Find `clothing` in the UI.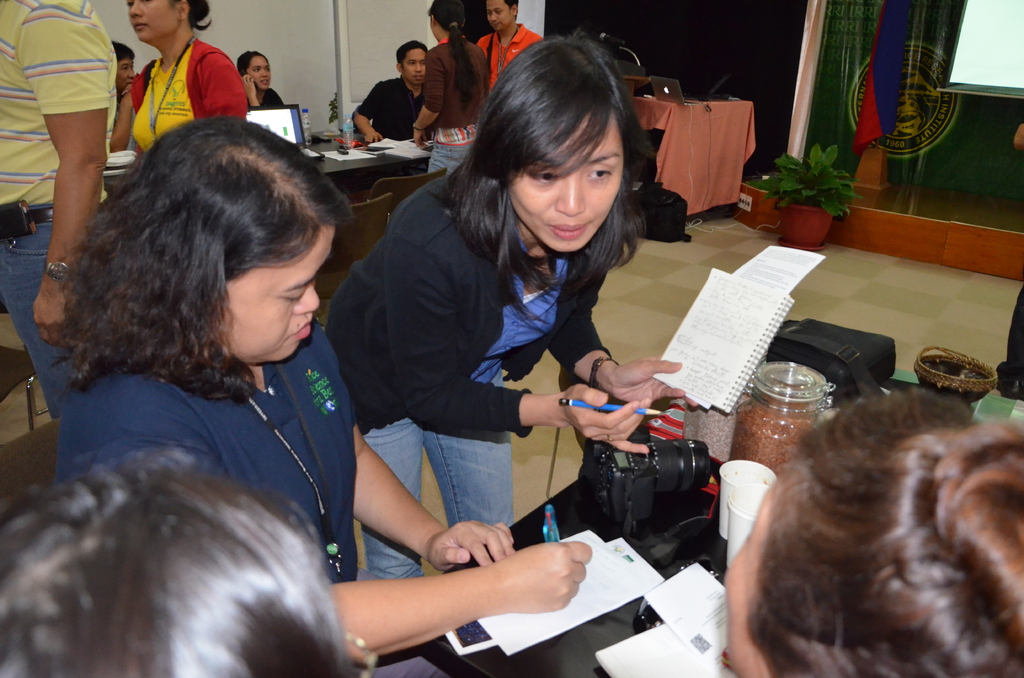
UI element at <box>56,341,386,593</box>.
